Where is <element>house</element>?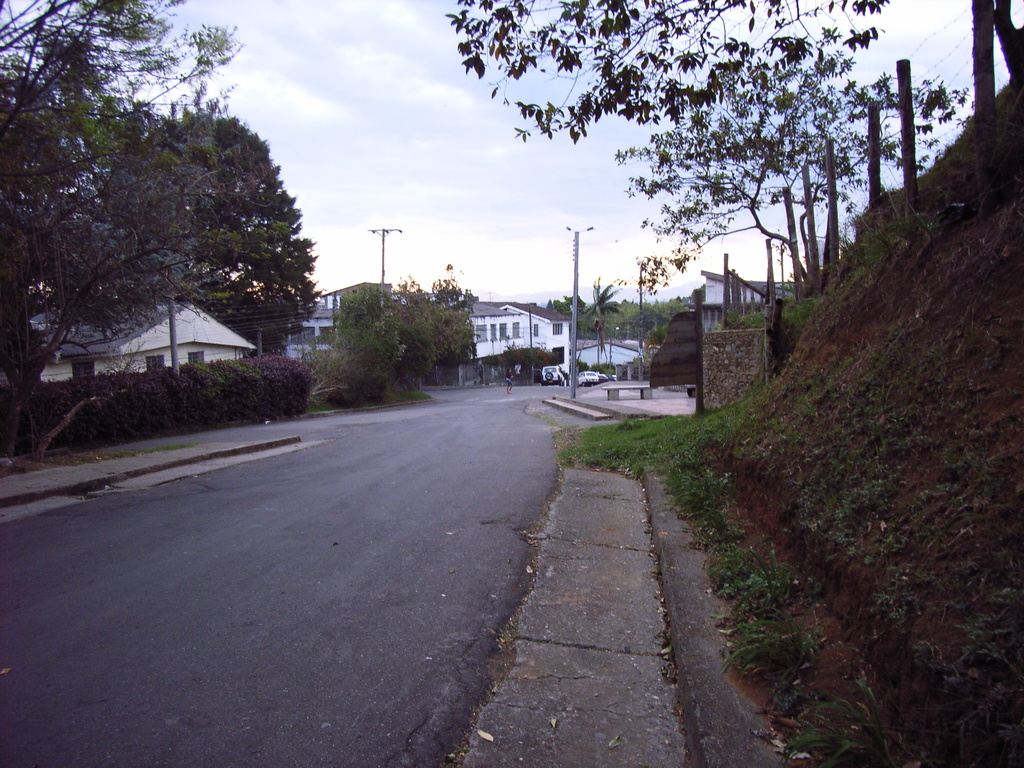
box(19, 300, 257, 385).
